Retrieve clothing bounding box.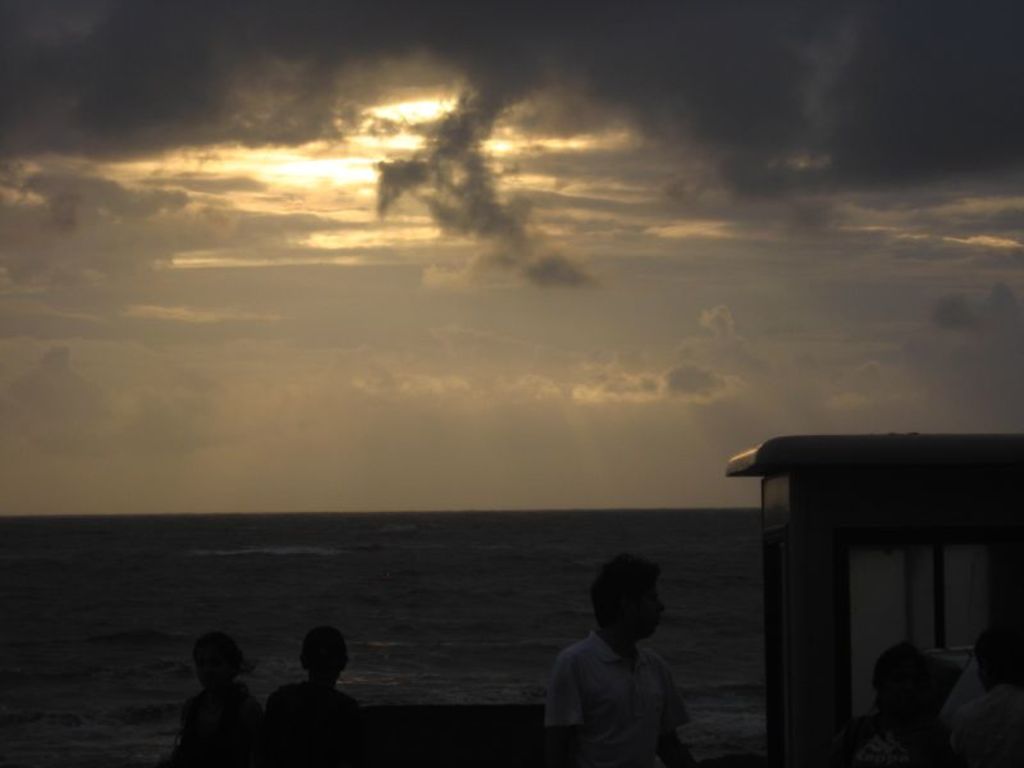
Bounding box: l=547, t=630, r=690, b=767.
